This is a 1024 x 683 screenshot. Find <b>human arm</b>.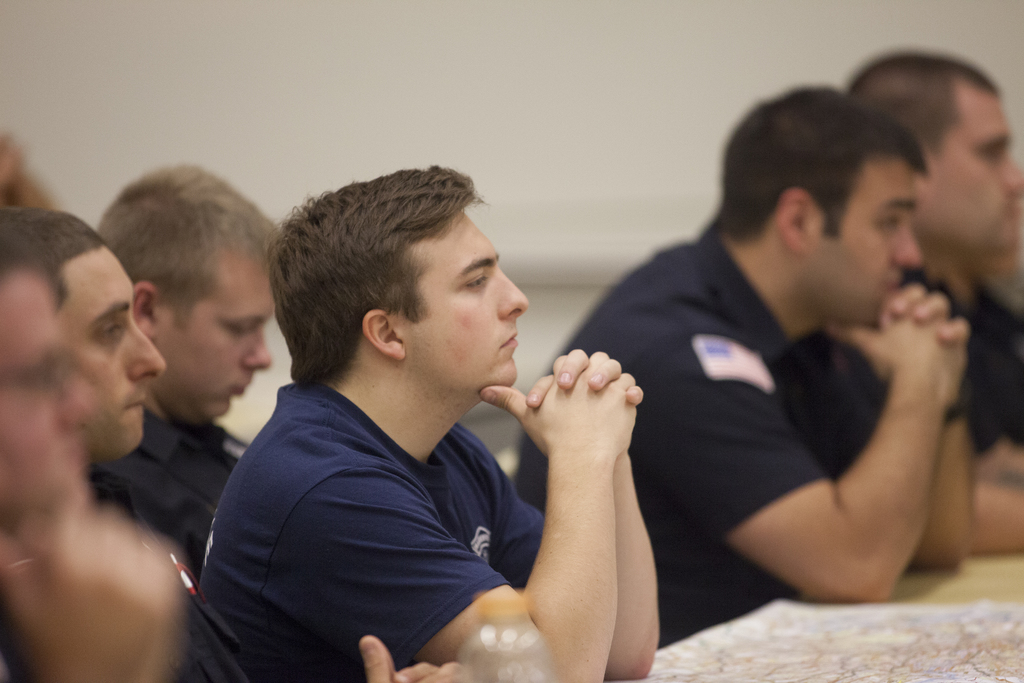
Bounding box: (630, 287, 967, 611).
